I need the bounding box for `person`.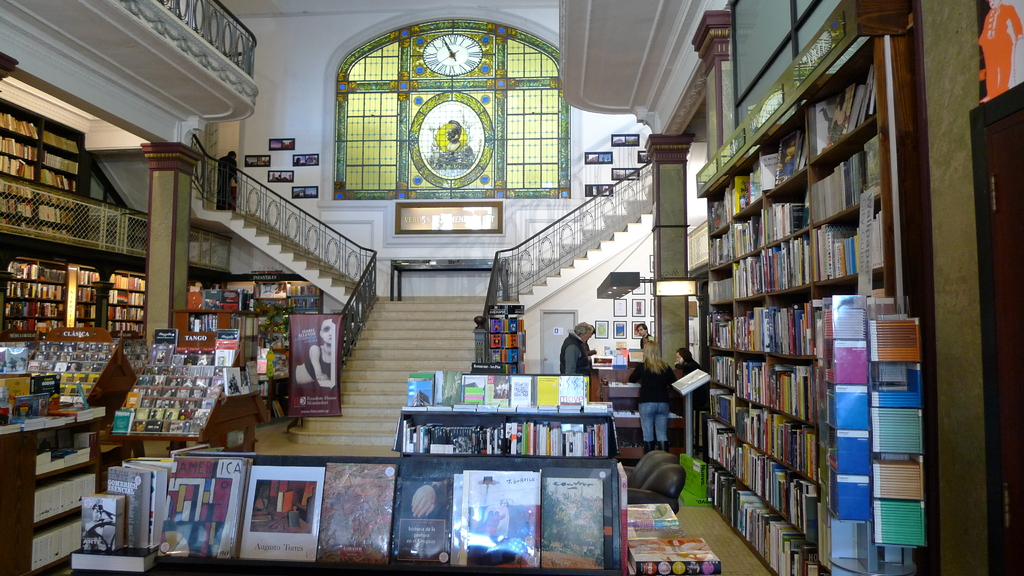
Here it is: {"x1": 186, "y1": 398, "x2": 196, "y2": 408}.
